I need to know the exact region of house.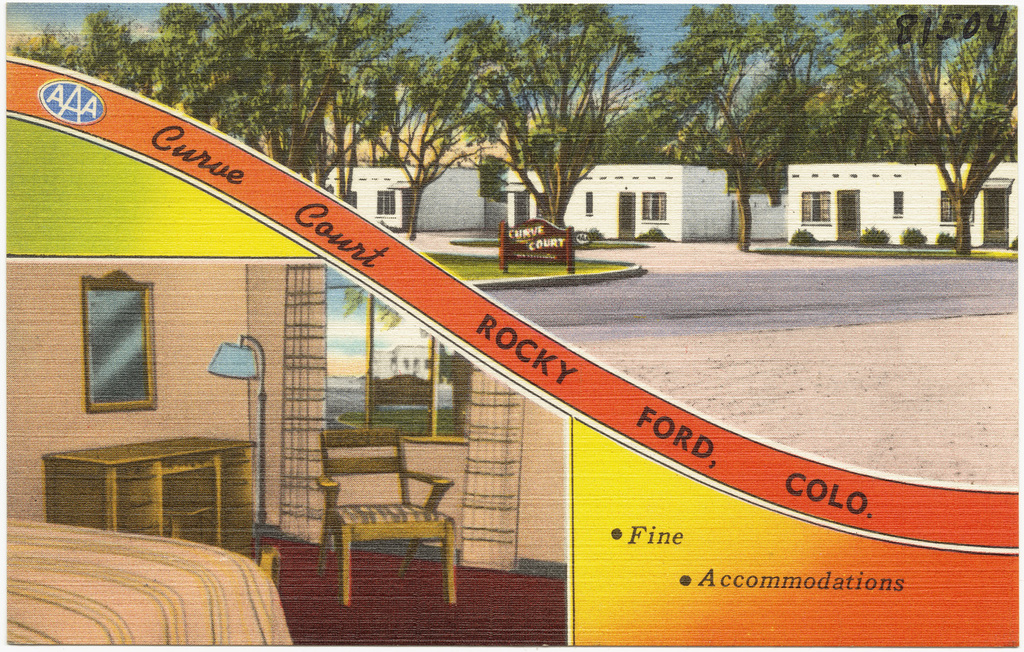
Region: BBox(787, 162, 1023, 255).
